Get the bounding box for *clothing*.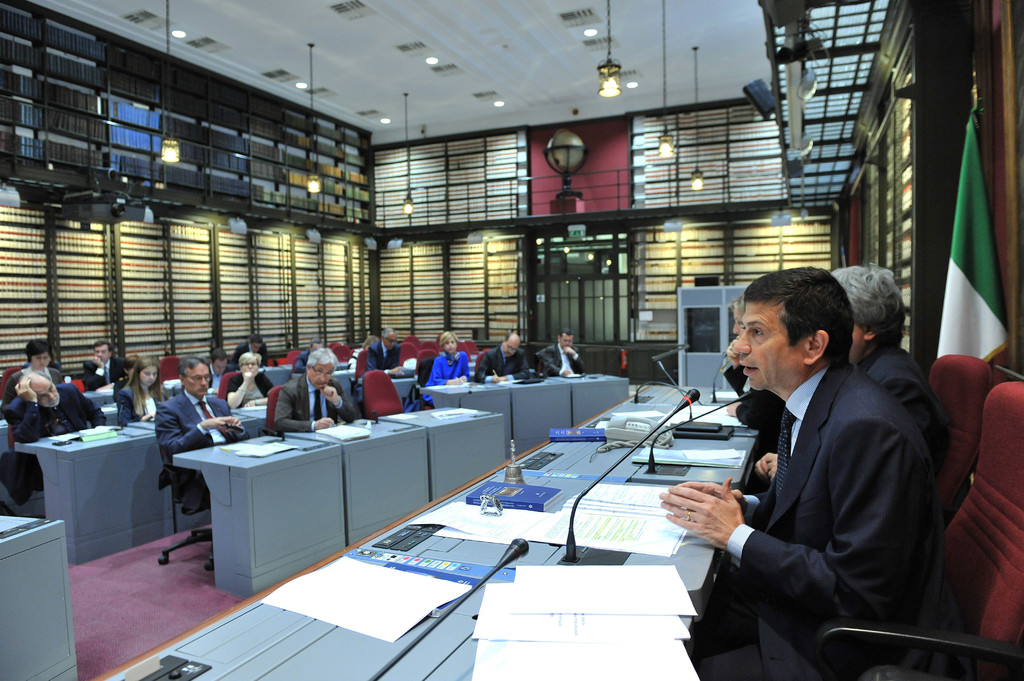
rect(534, 342, 581, 377).
